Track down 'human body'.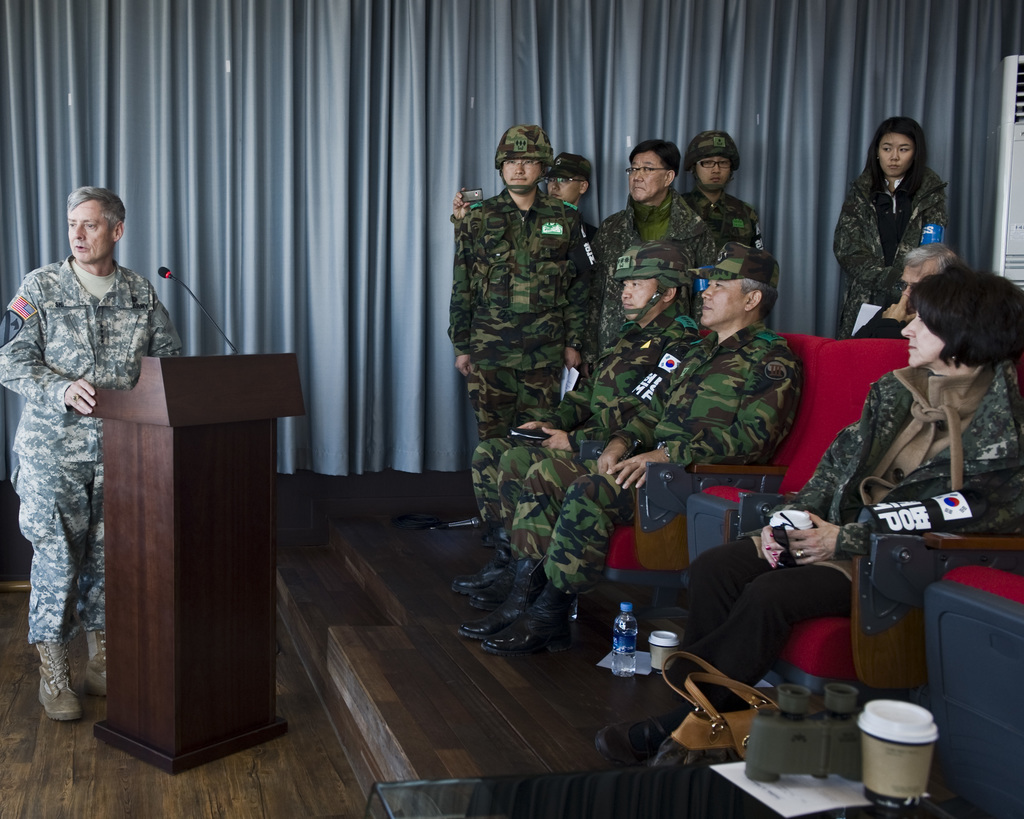
Tracked to 28,179,173,708.
